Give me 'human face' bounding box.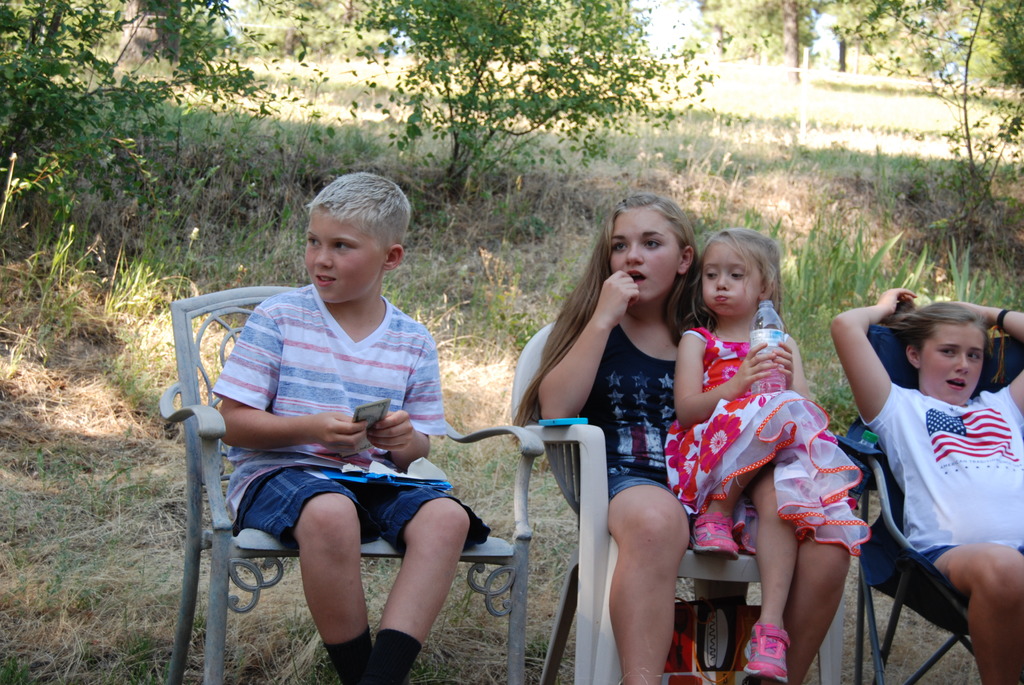
{"x1": 705, "y1": 238, "x2": 764, "y2": 314}.
